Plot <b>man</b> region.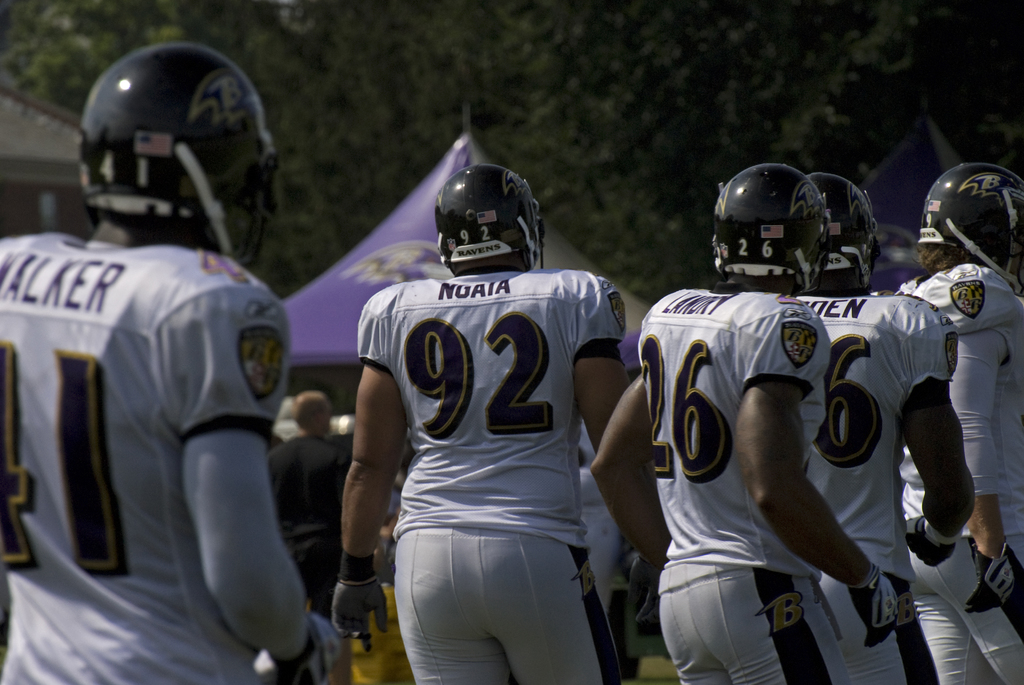
Plotted at box=[895, 162, 1023, 684].
